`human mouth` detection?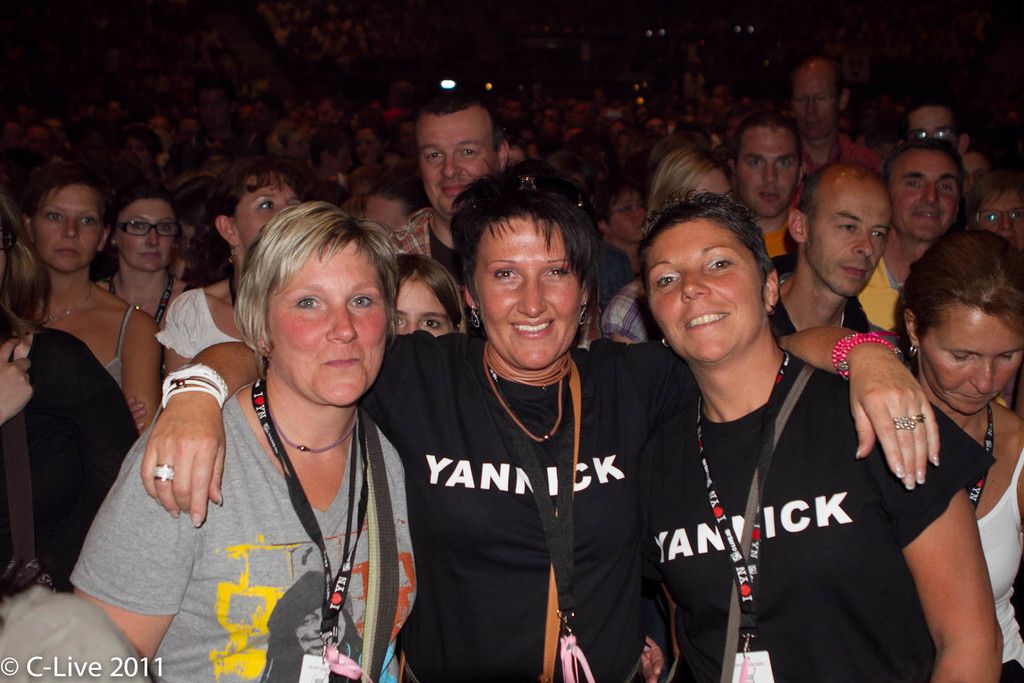
locate(440, 181, 467, 195)
